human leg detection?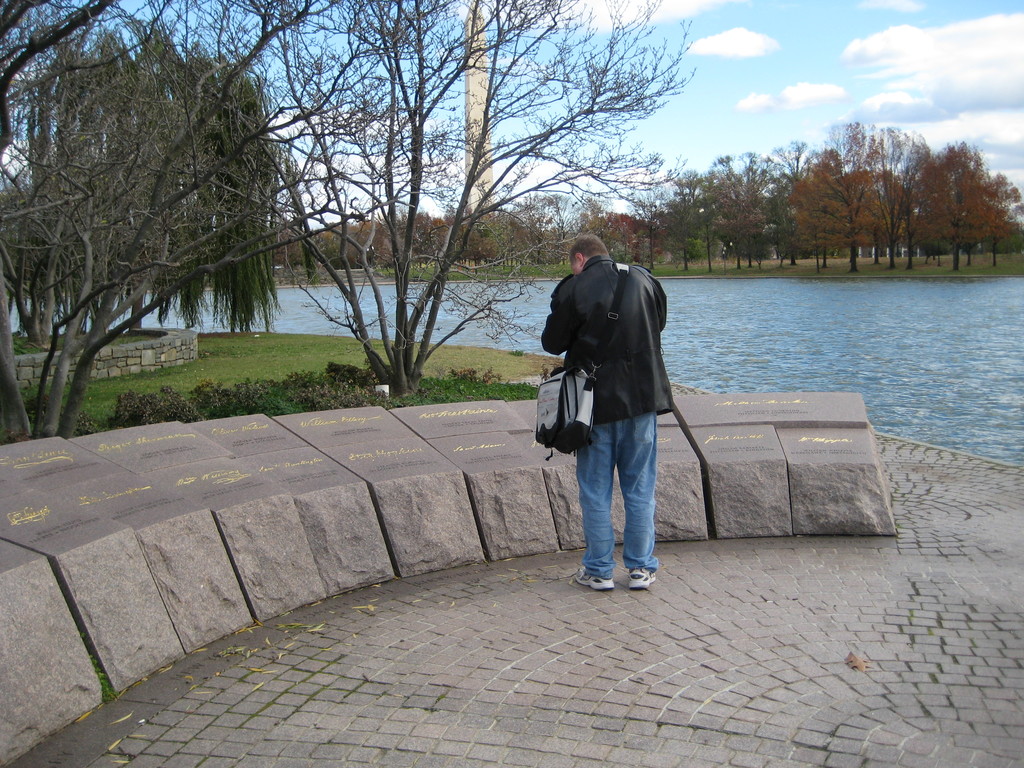
crop(622, 412, 658, 589)
